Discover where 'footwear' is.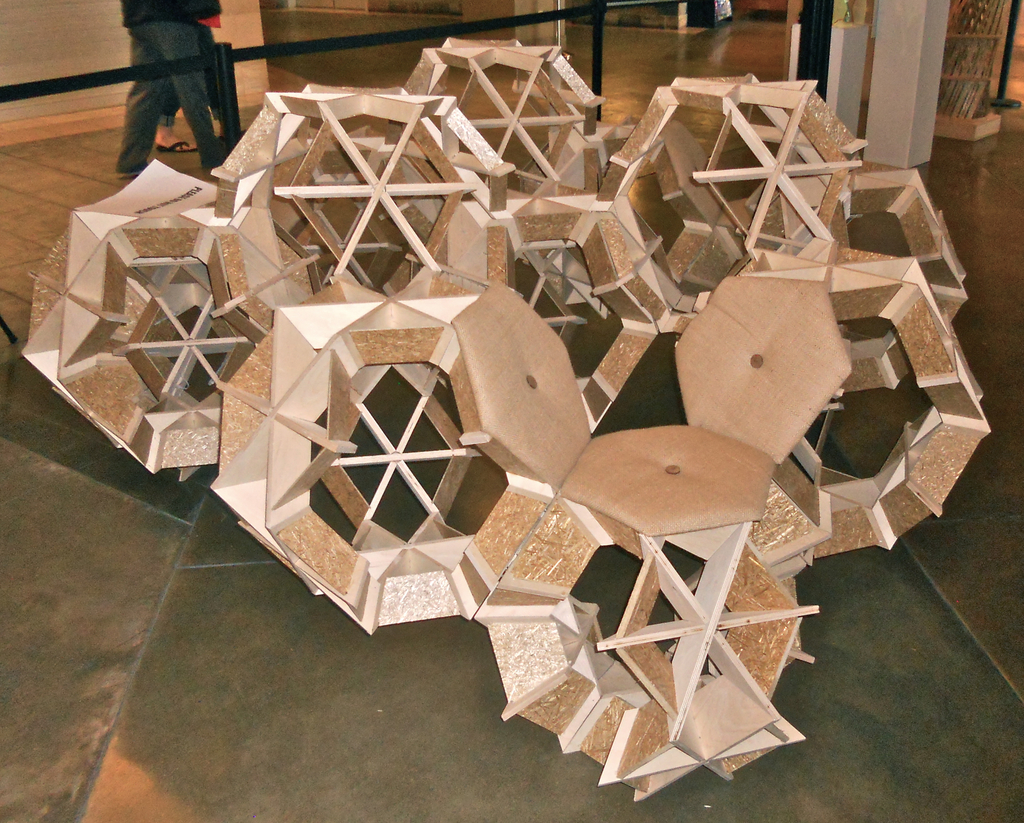
Discovered at <region>152, 132, 204, 154</region>.
